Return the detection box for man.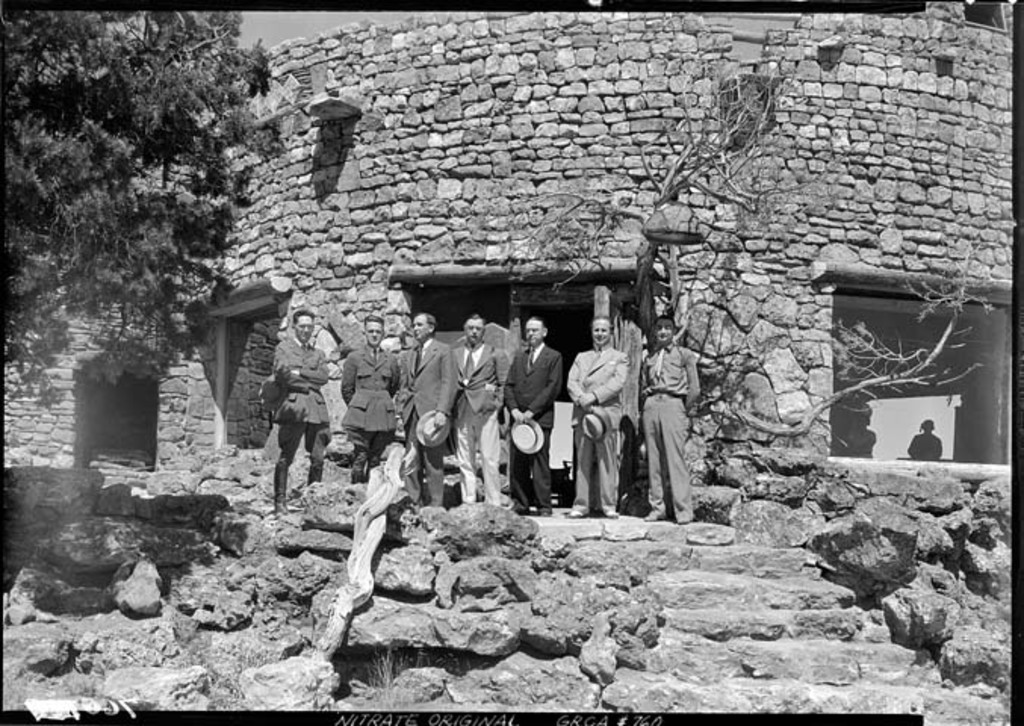
region(343, 310, 402, 479).
